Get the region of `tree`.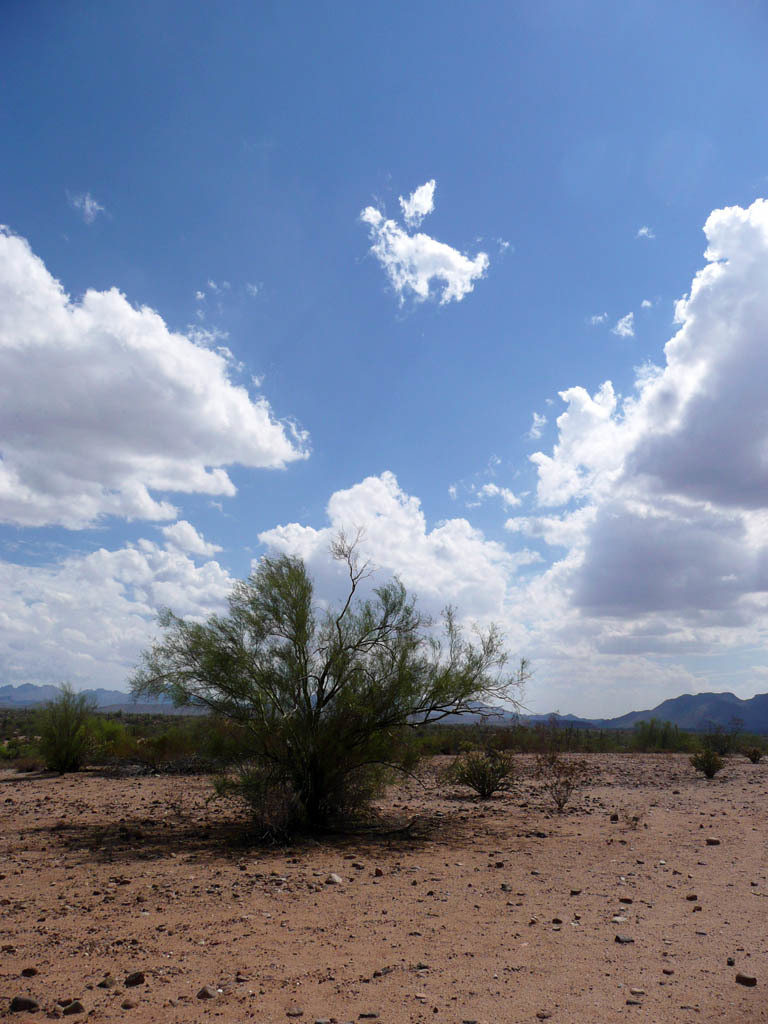
(8,688,141,773).
